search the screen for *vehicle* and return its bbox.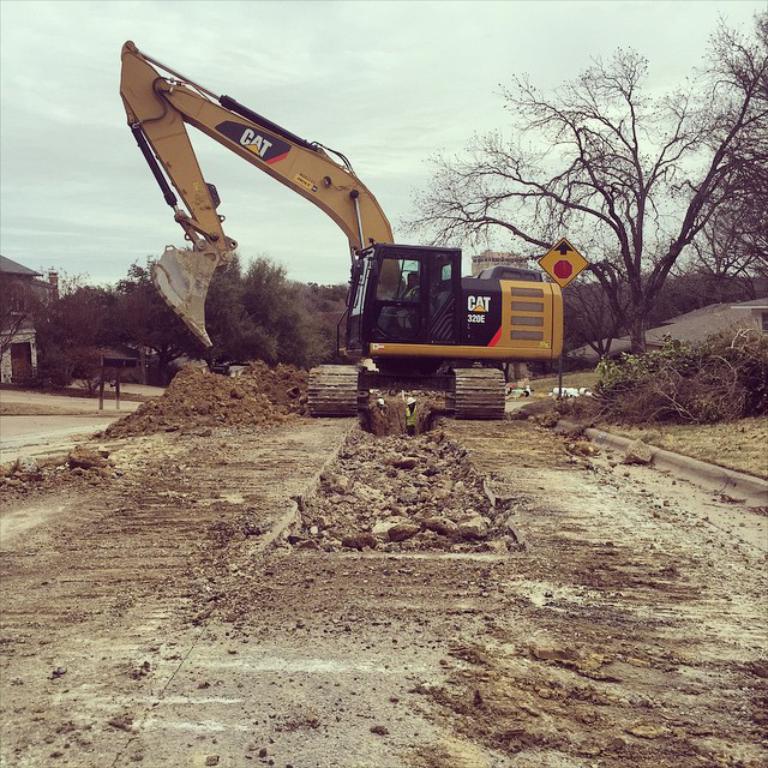
Found: bbox=[114, 68, 539, 438].
